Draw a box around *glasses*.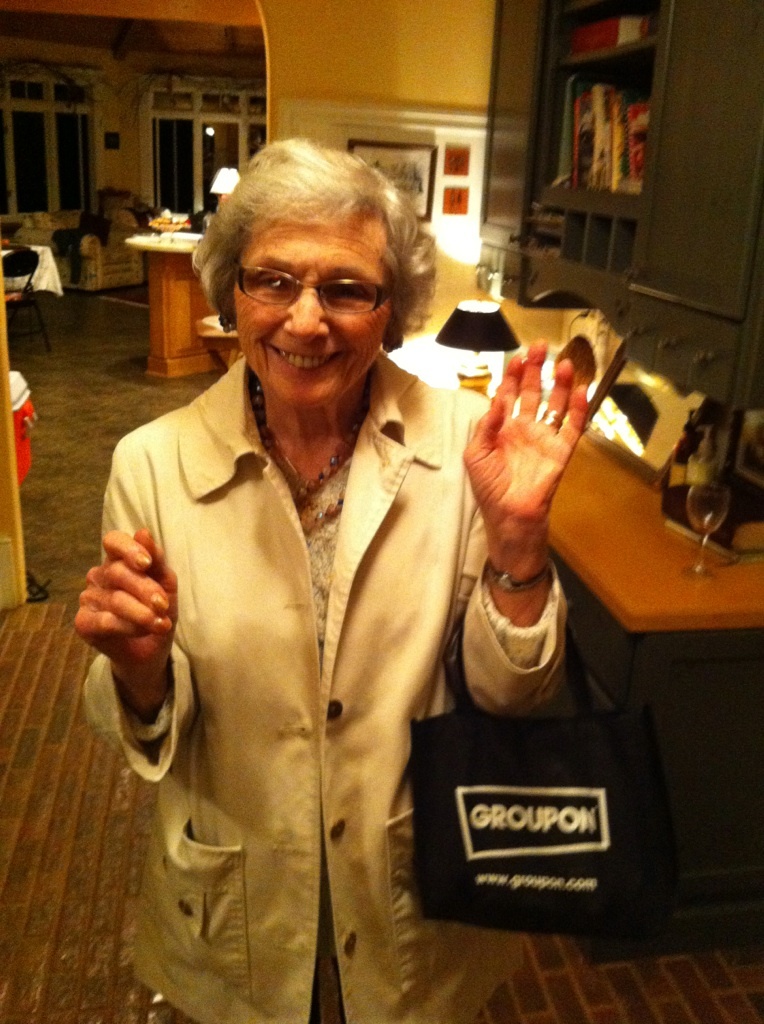
pyautogui.locateOnScreen(236, 259, 400, 318).
